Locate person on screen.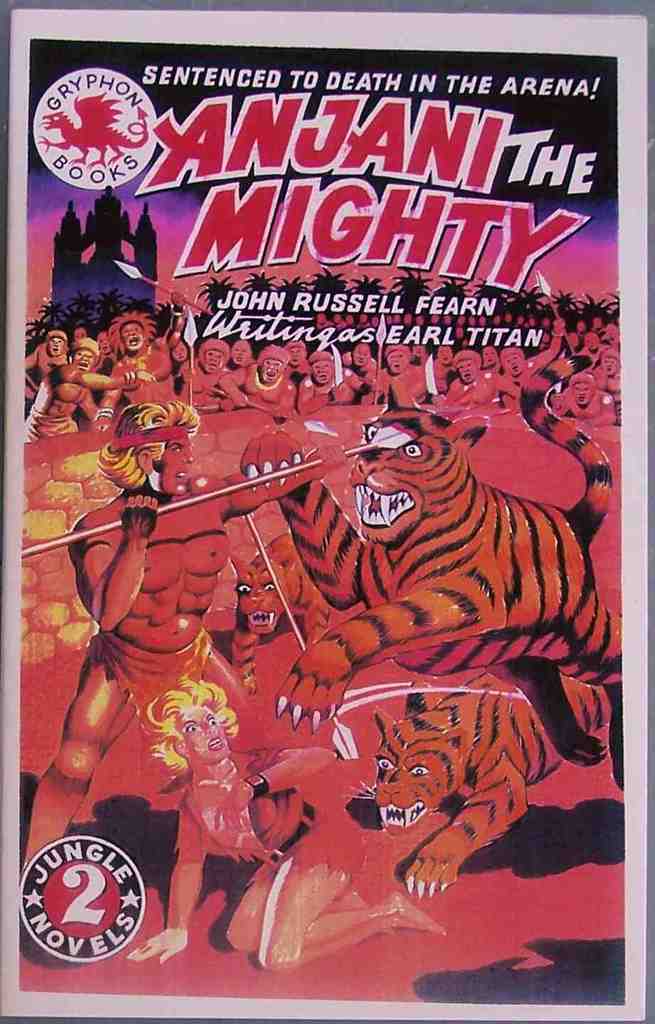
On screen at bbox(60, 450, 252, 997).
